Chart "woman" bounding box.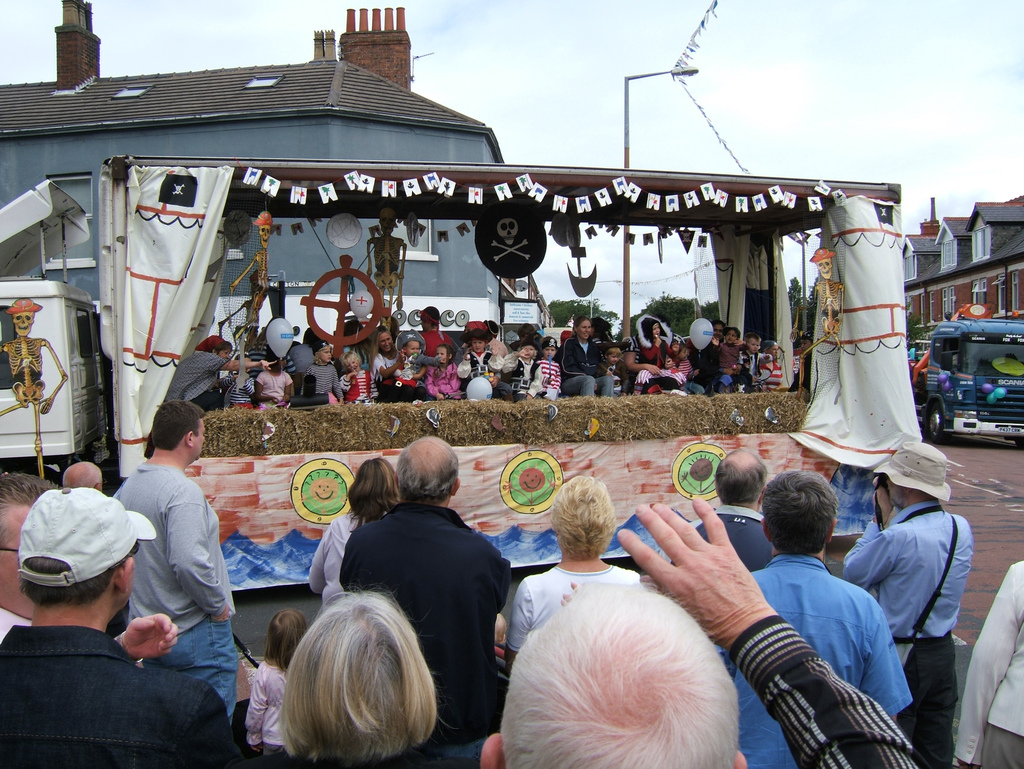
Charted: {"left": 555, "top": 316, "right": 616, "bottom": 398}.
